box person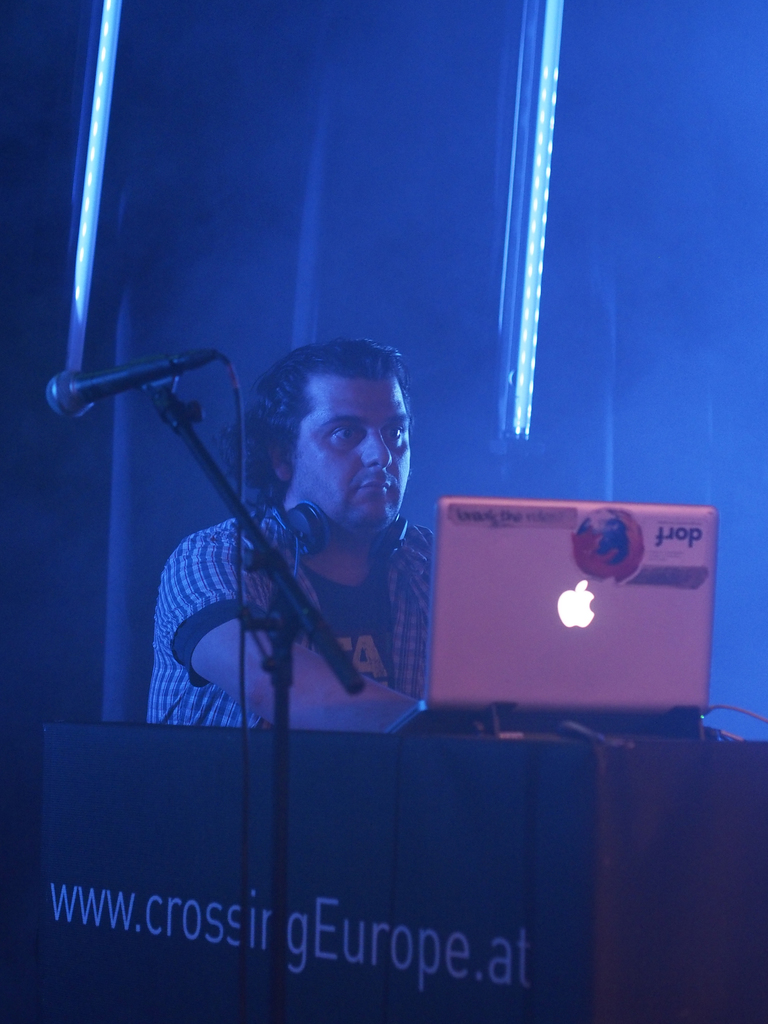
region(133, 360, 471, 739)
